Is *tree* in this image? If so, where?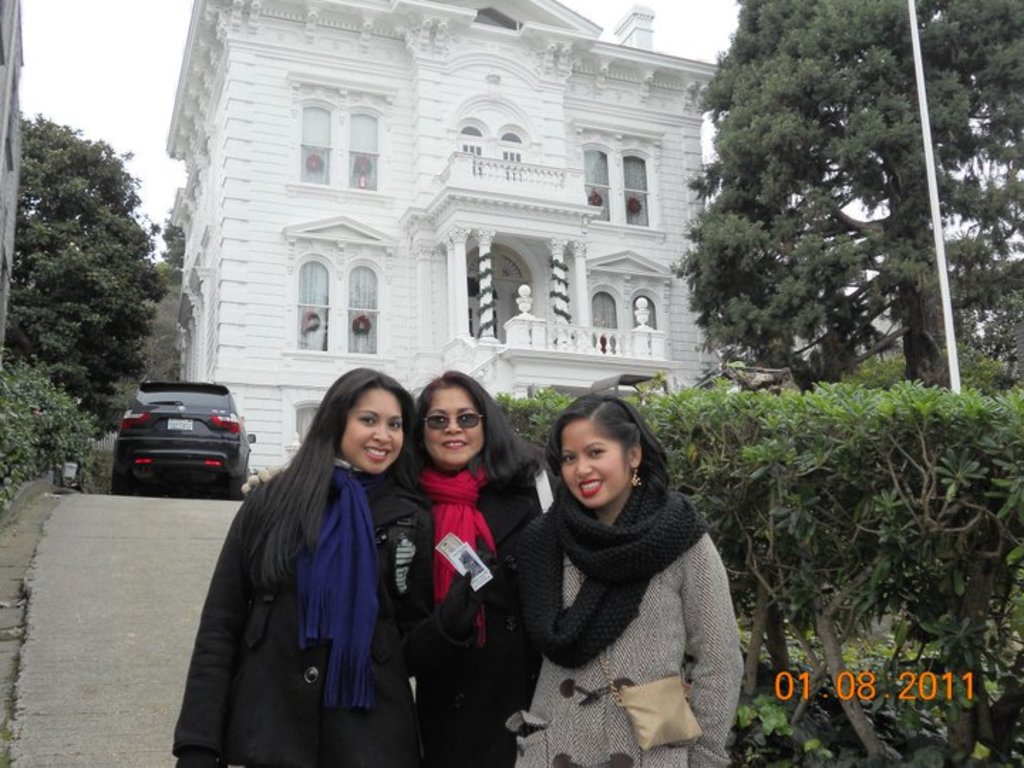
Yes, at <region>686, 3, 964, 432</region>.
